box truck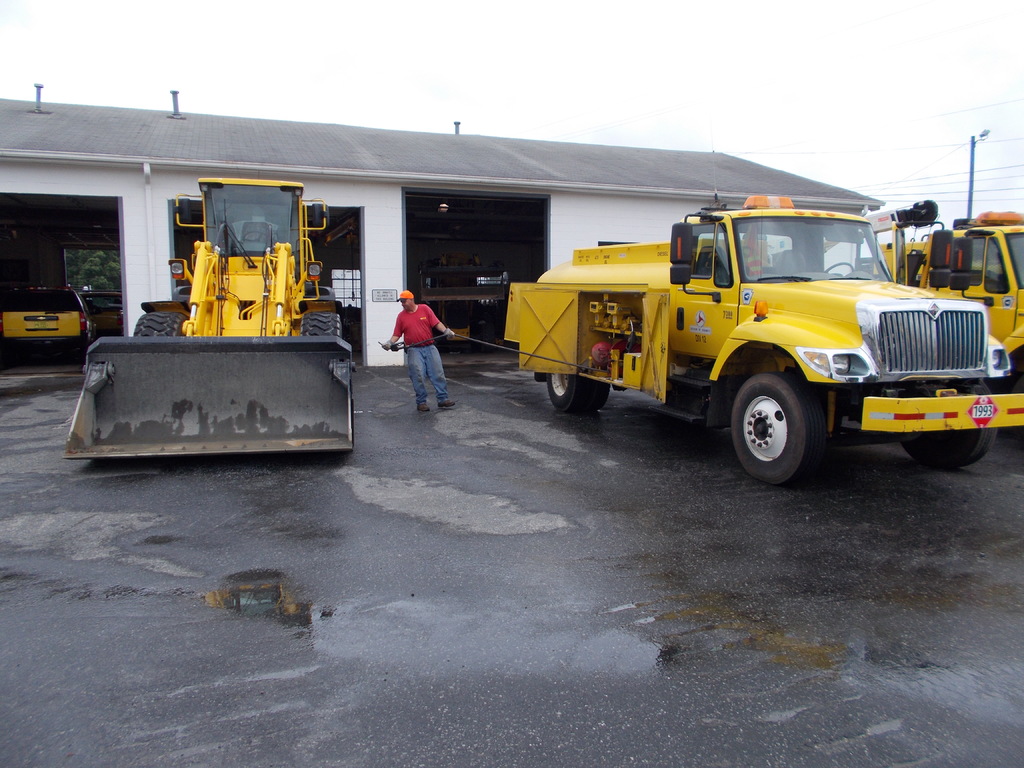
[494, 198, 998, 481]
